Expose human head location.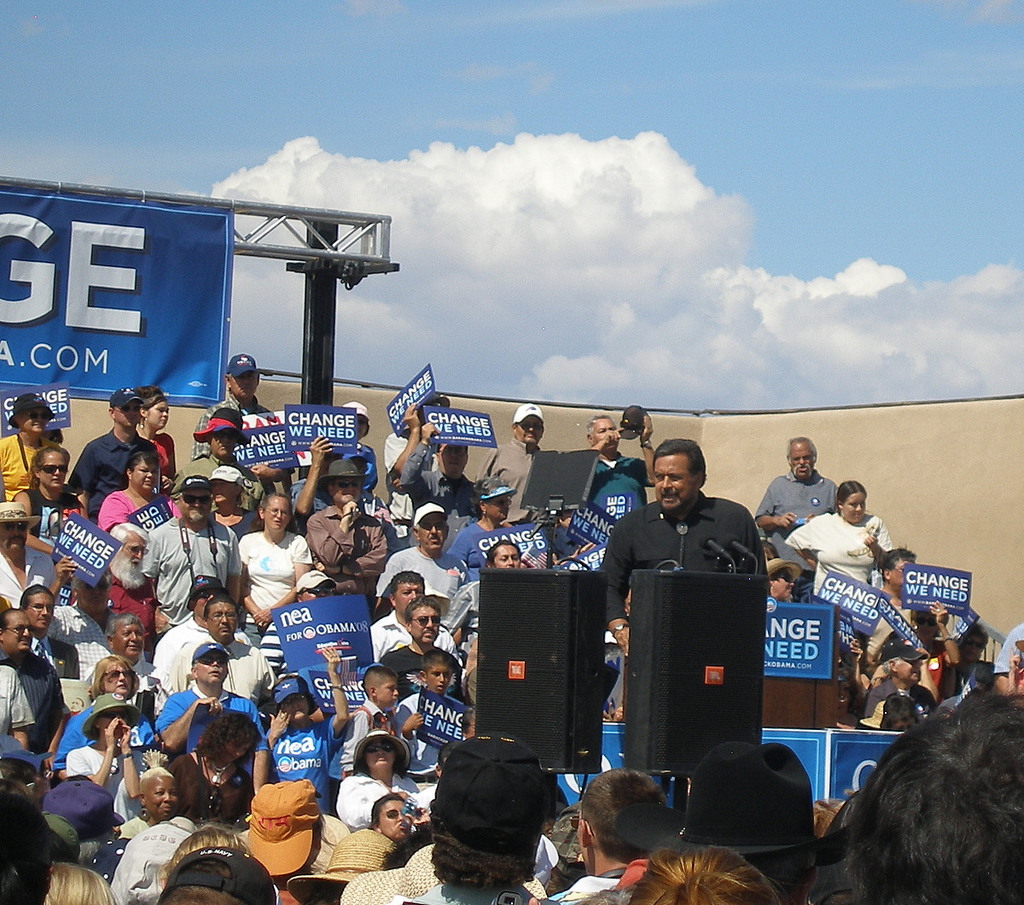
Exposed at <bbox>186, 575, 225, 618</bbox>.
